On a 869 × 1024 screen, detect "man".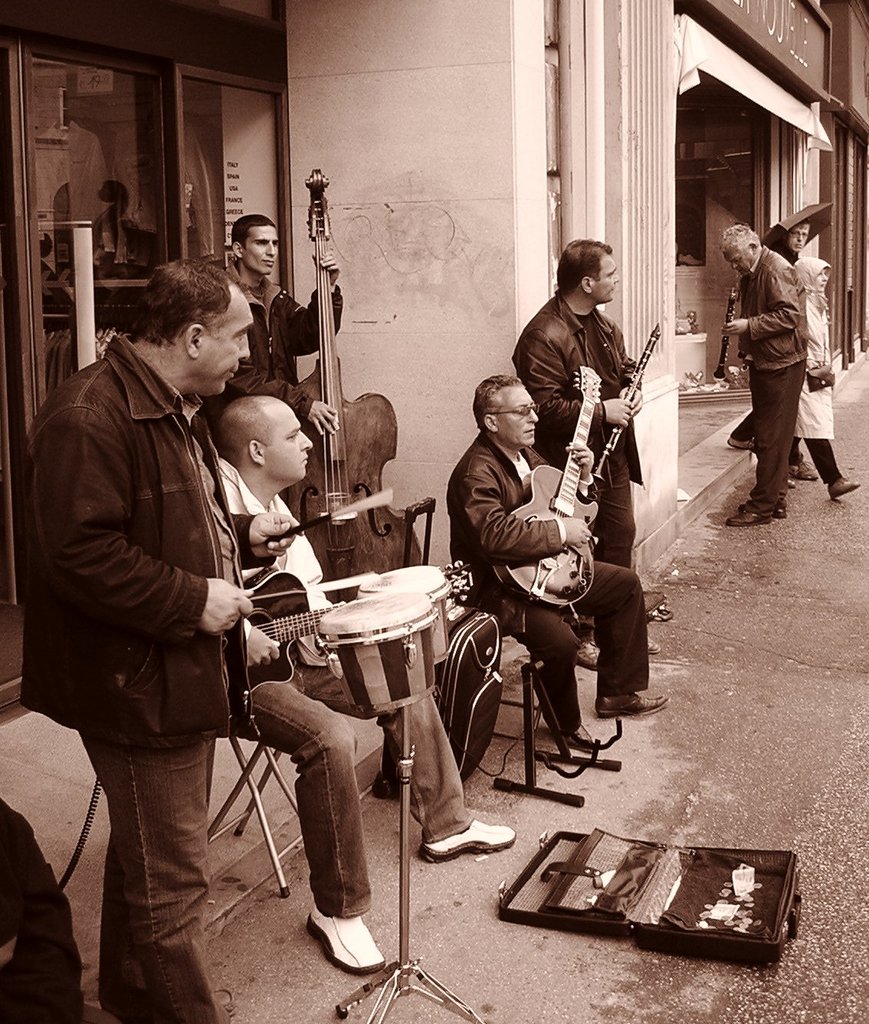
bbox=[710, 222, 806, 530].
